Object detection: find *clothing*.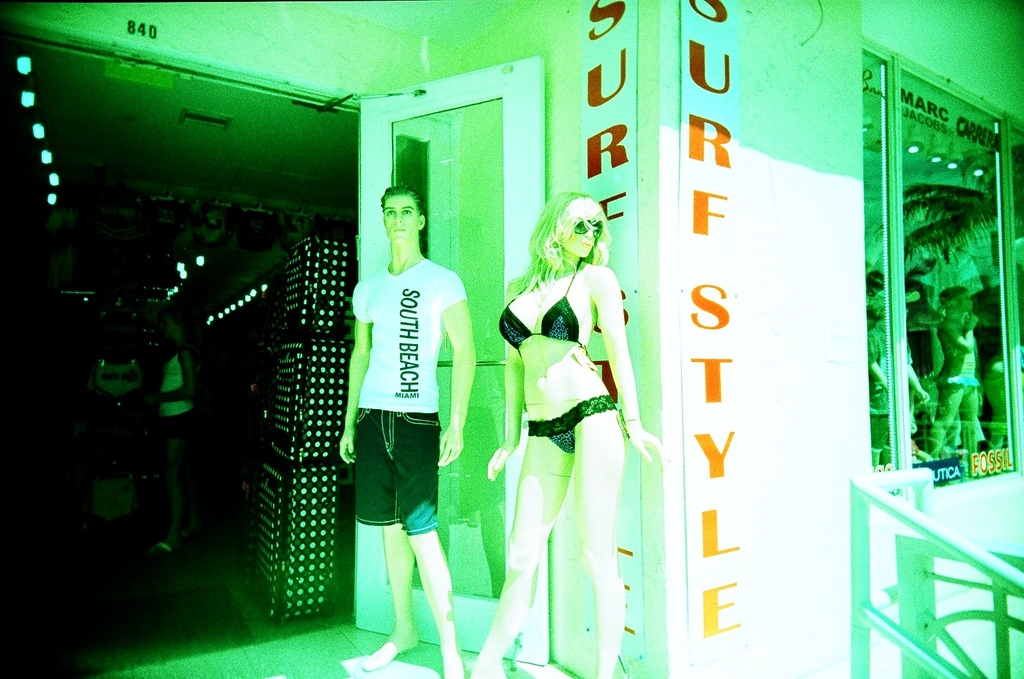
(left=159, top=349, right=192, bottom=460).
